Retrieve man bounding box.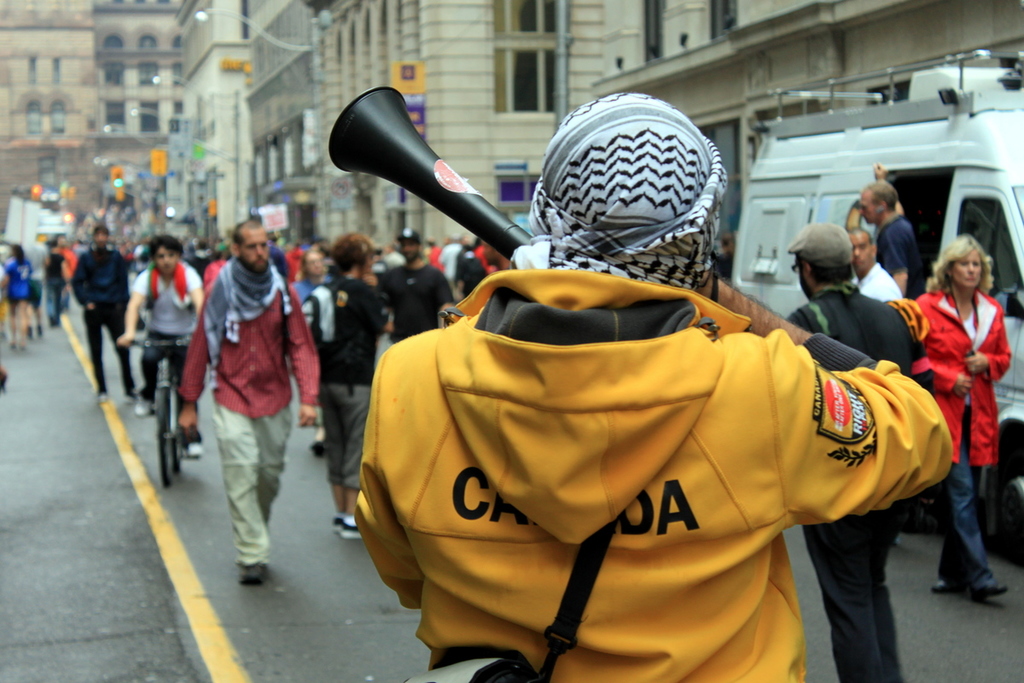
Bounding box: <box>70,224,136,405</box>.
